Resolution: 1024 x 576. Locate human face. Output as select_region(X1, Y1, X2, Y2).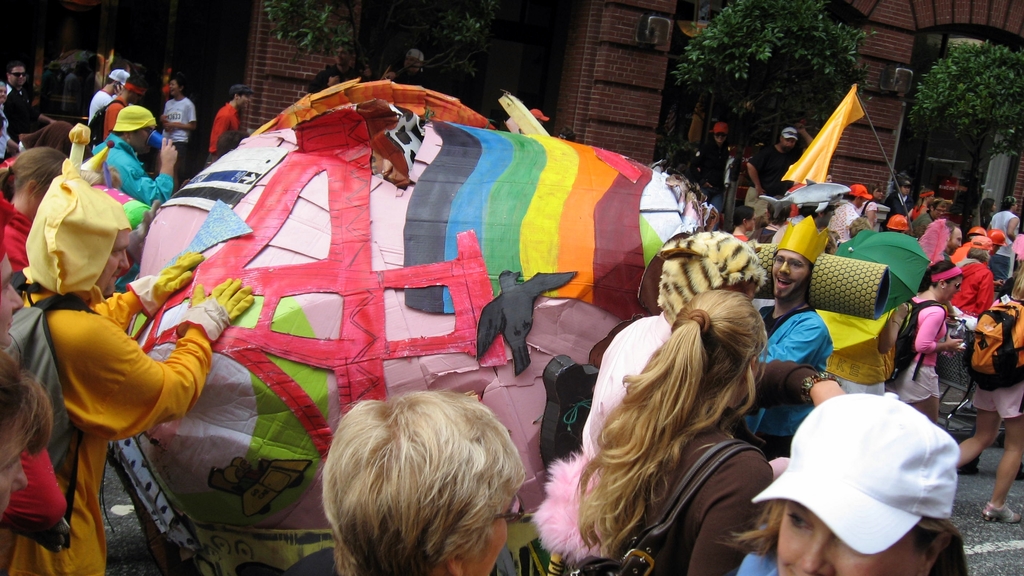
select_region(10, 63, 25, 84).
